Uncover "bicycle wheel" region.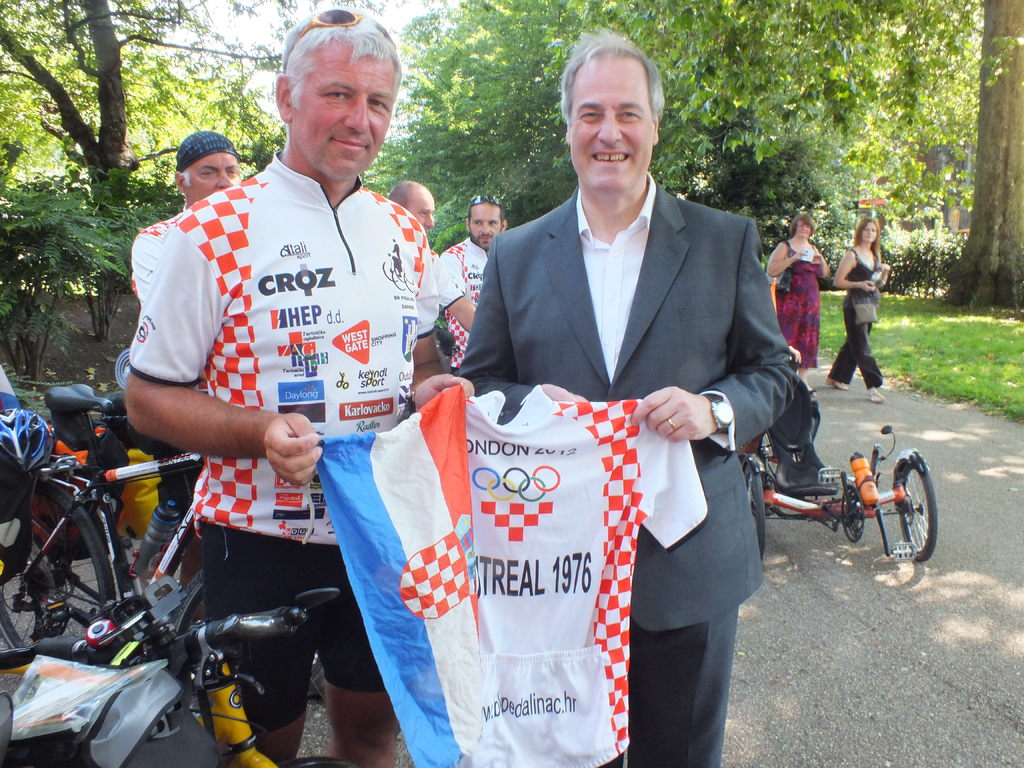
Uncovered: [x1=890, y1=448, x2=939, y2=561].
